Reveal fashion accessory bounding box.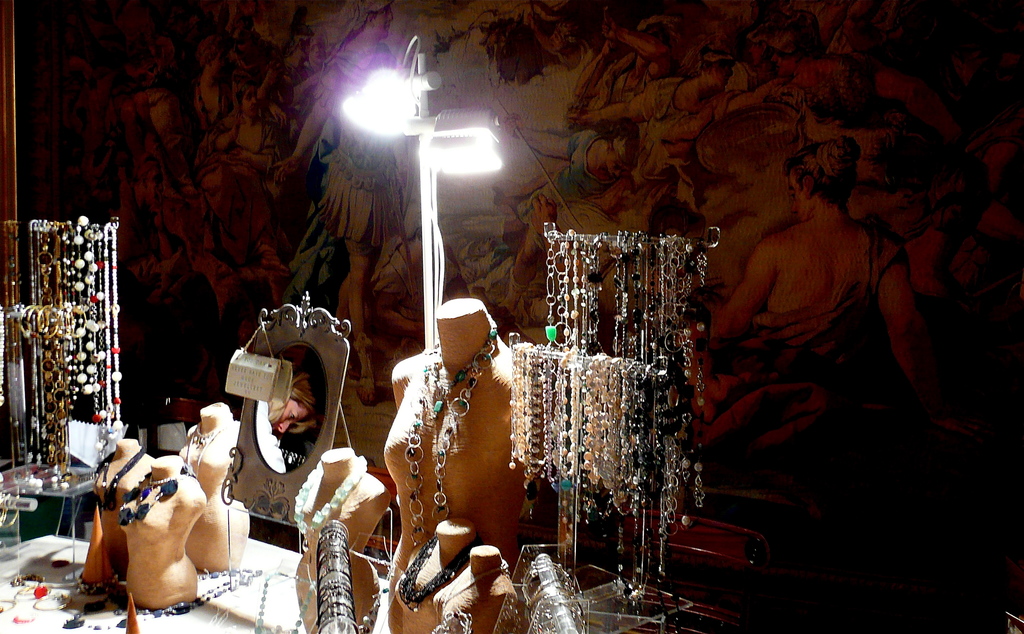
Revealed: <bbox>118, 568, 241, 623</bbox>.
